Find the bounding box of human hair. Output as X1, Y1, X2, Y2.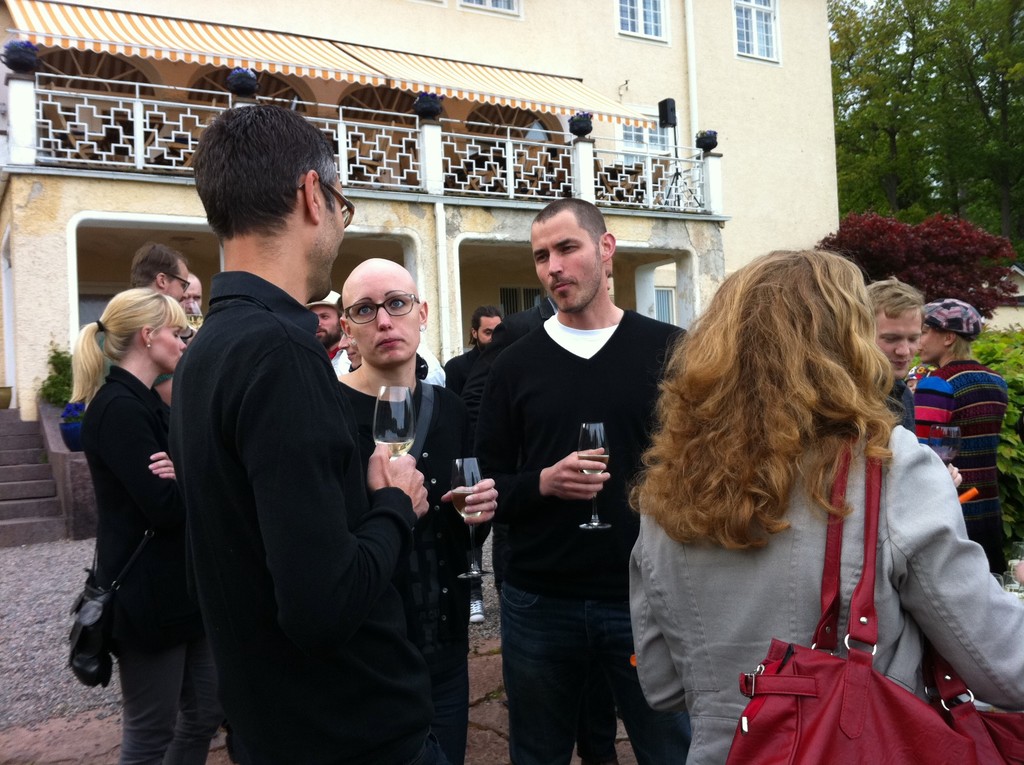
630, 246, 901, 556.
